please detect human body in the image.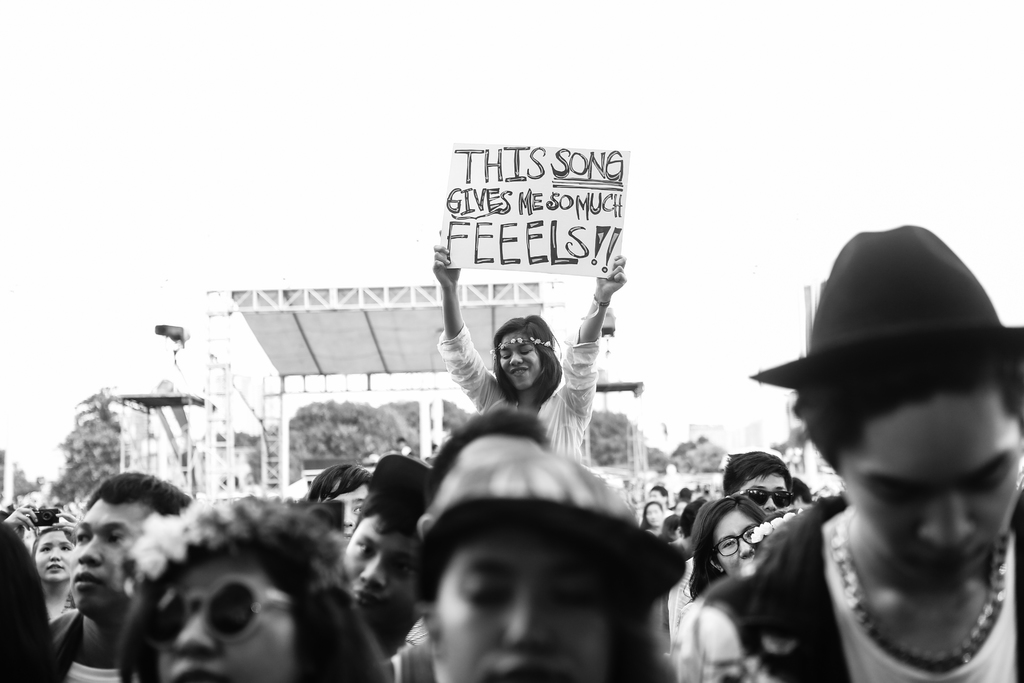
[left=134, top=504, right=383, bottom=682].
